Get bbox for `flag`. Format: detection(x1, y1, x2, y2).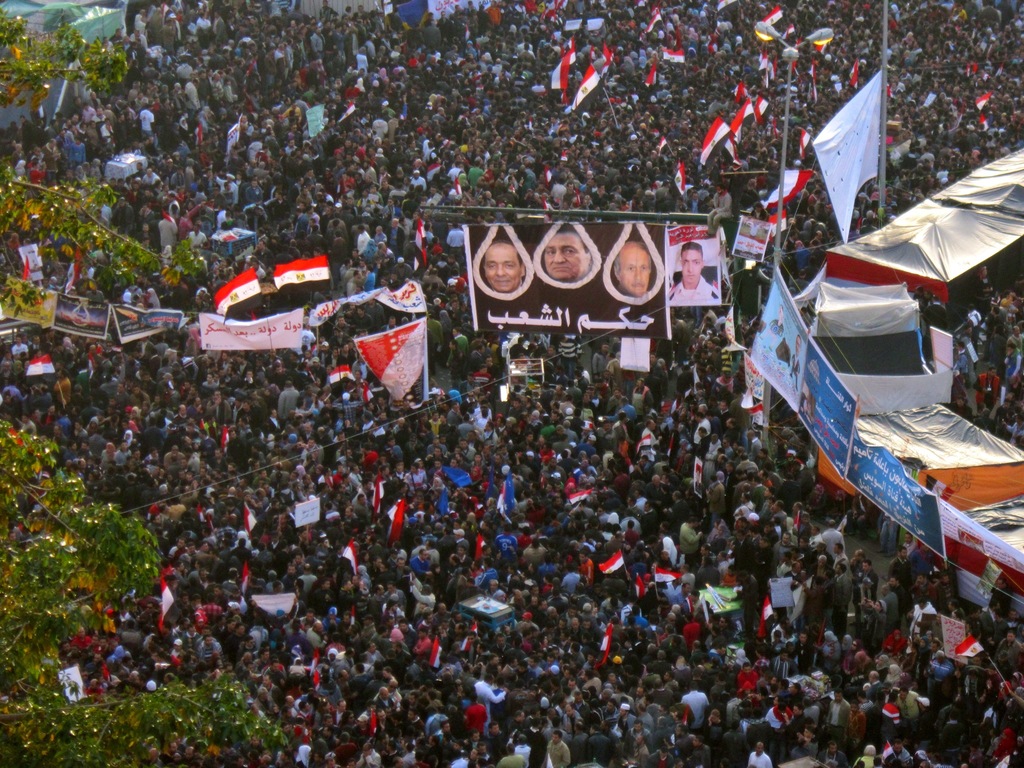
detection(631, 575, 647, 606).
